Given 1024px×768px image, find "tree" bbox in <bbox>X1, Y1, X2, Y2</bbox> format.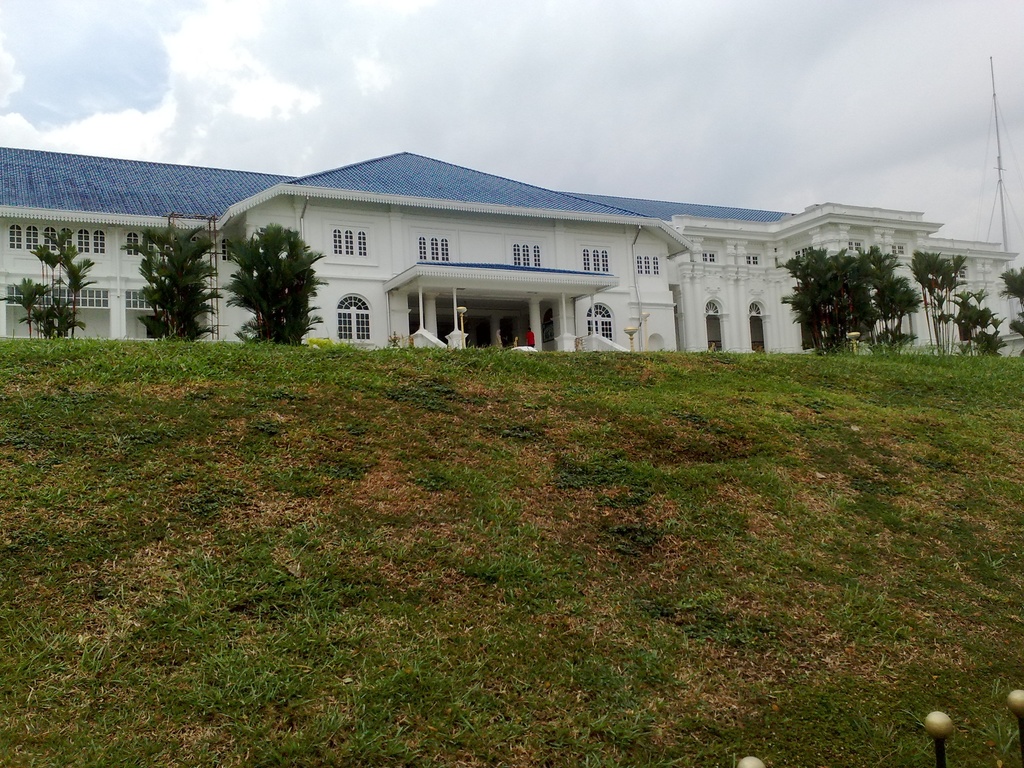
<bbox>8, 273, 44, 340</bbox>.
